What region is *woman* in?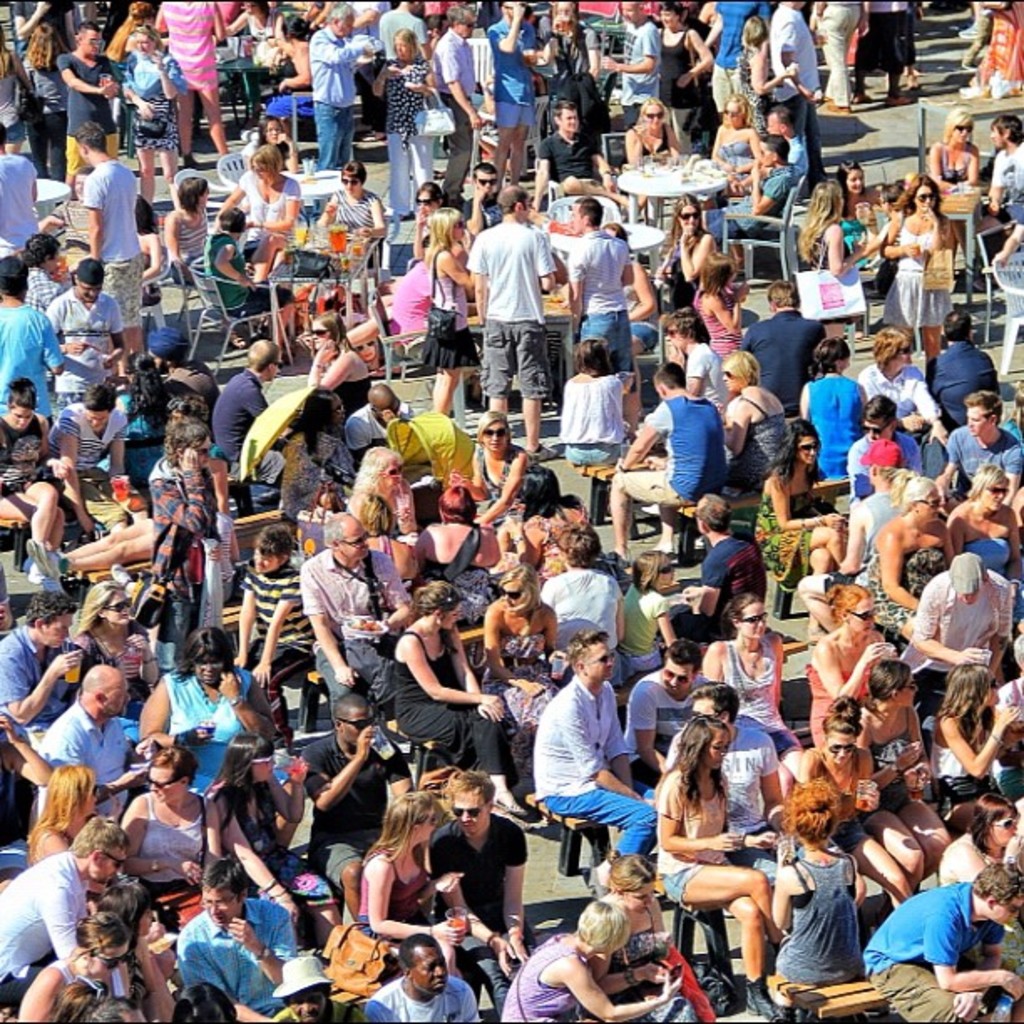
left=724, top=12, right=801, bottom=132.
